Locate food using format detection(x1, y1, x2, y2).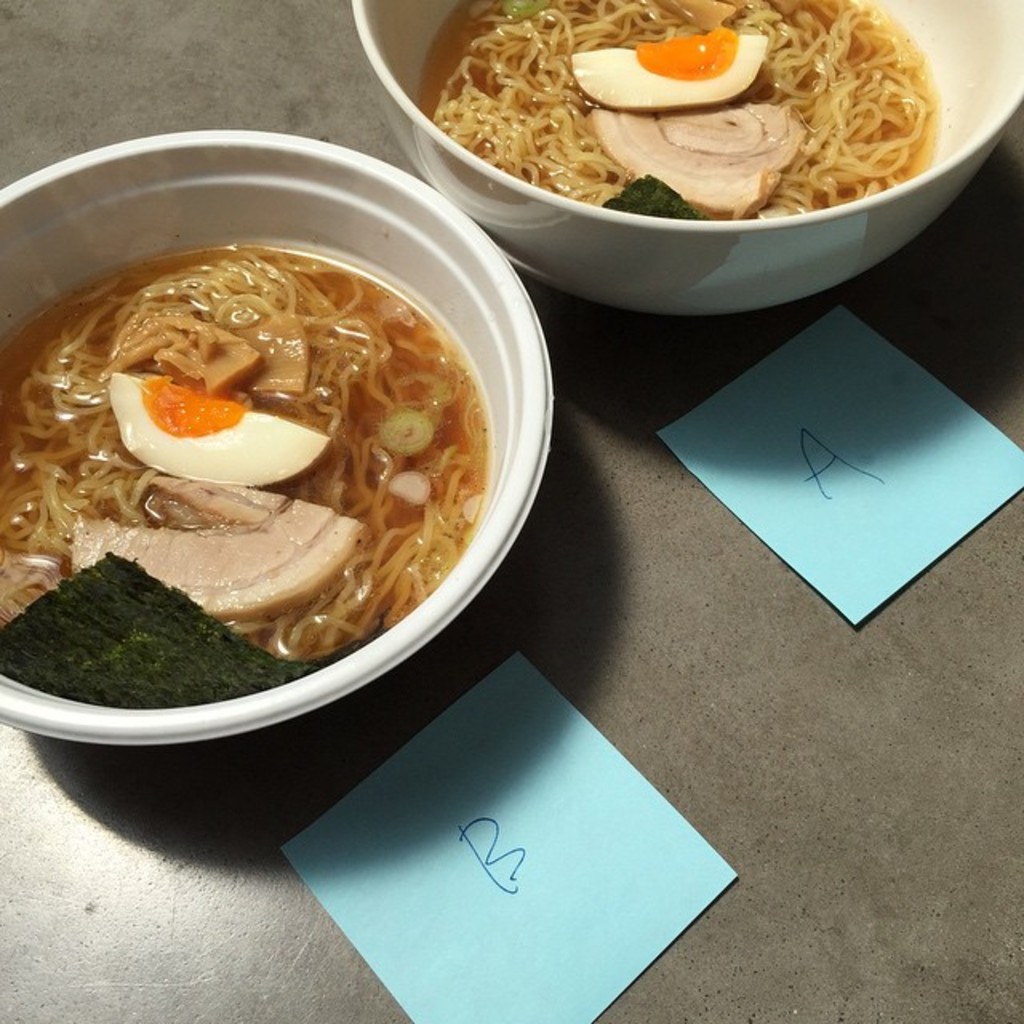
detection(0, 246, 493, 709).
